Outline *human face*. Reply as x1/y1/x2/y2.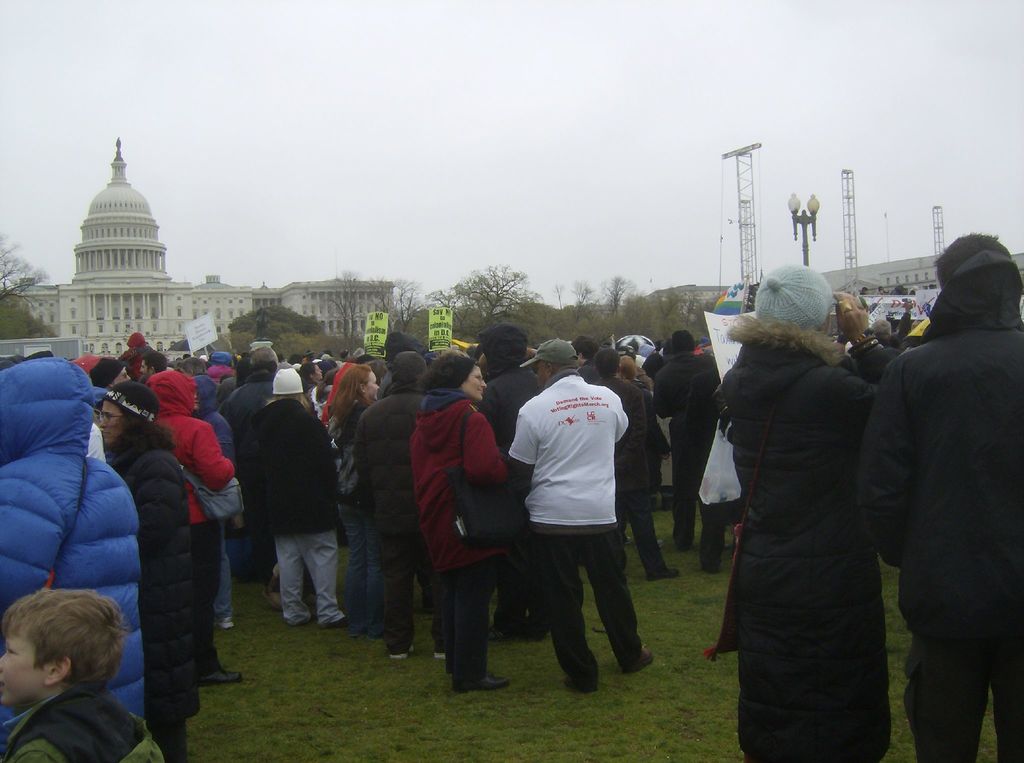
313/364/323/381.
